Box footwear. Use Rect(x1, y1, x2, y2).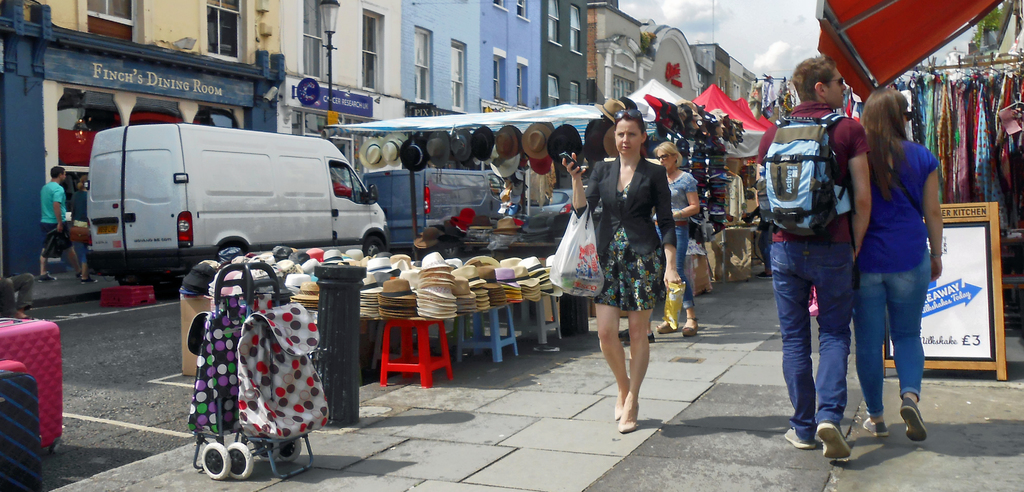
Rect(820, 421, 852, 463).
